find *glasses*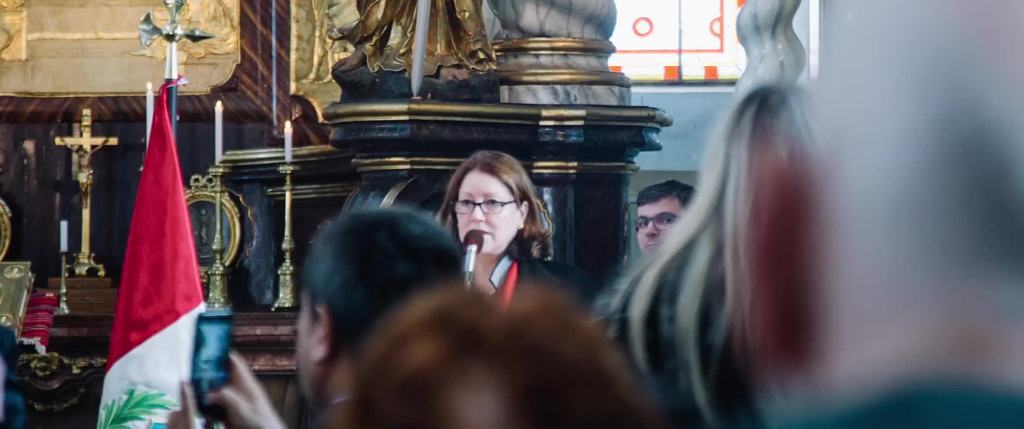
crop(449, 193, 528, 226)
